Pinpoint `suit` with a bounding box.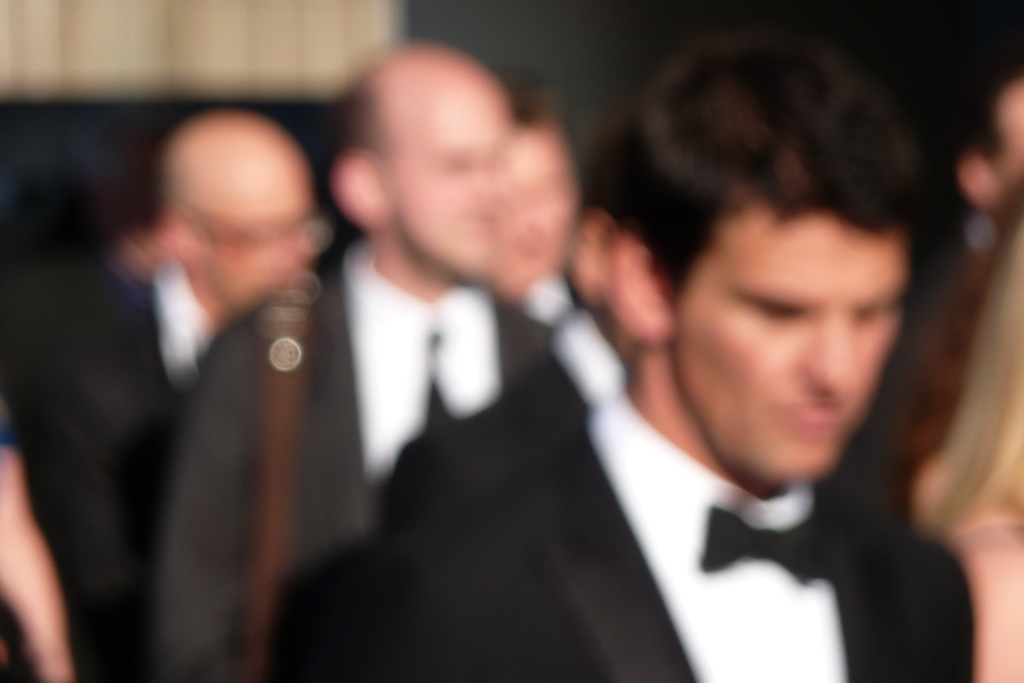
(20,267,215,682).
